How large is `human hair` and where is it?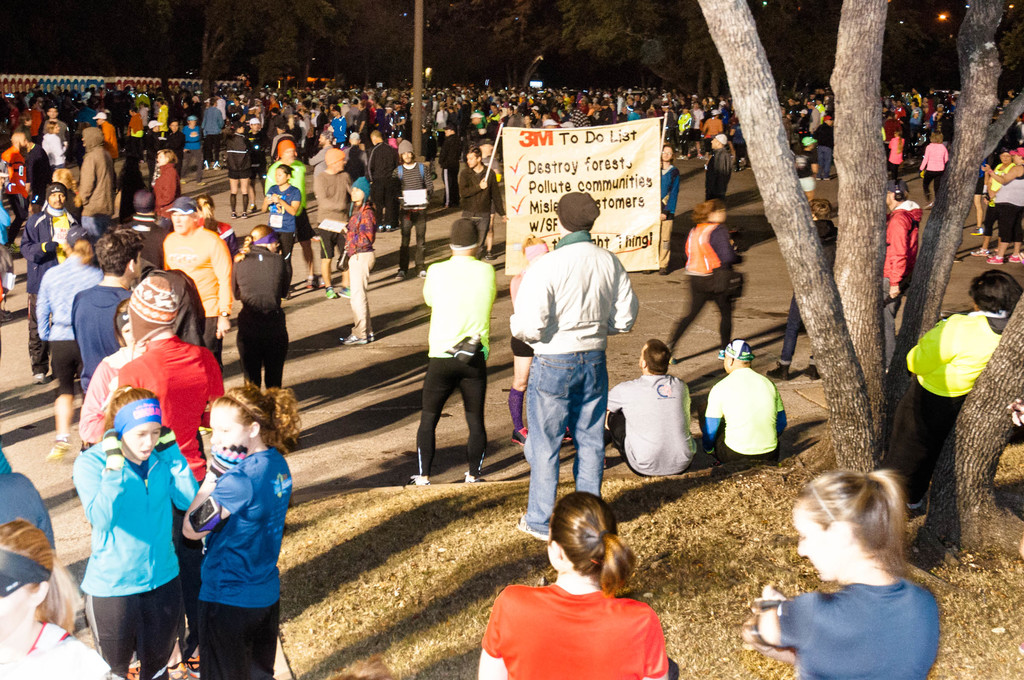
Bounding box: (x1=56, y1=166, x2=81, y2=204).
